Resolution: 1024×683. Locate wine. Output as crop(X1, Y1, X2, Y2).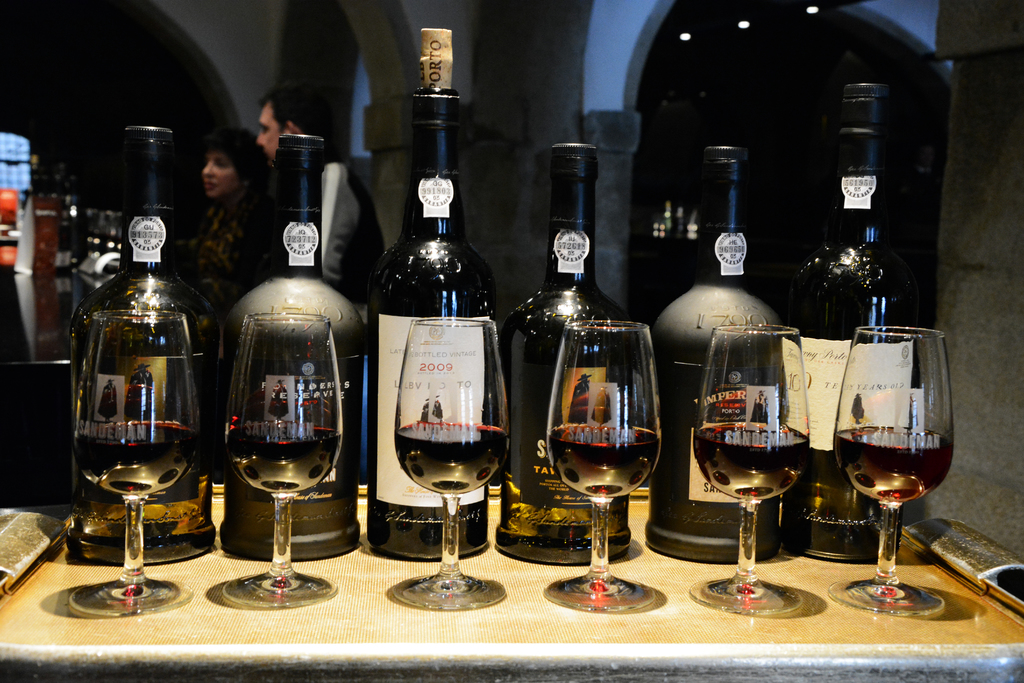
crop(832, 425, 953, 507).
